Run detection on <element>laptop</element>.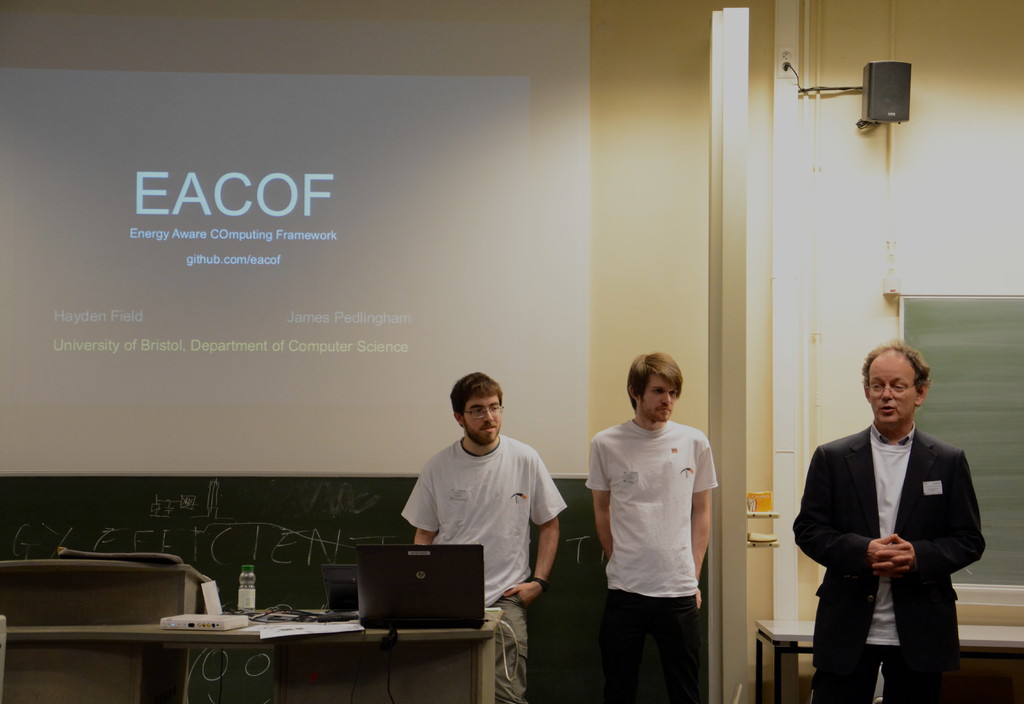
Result: crop(340, 536, 502, 662).
